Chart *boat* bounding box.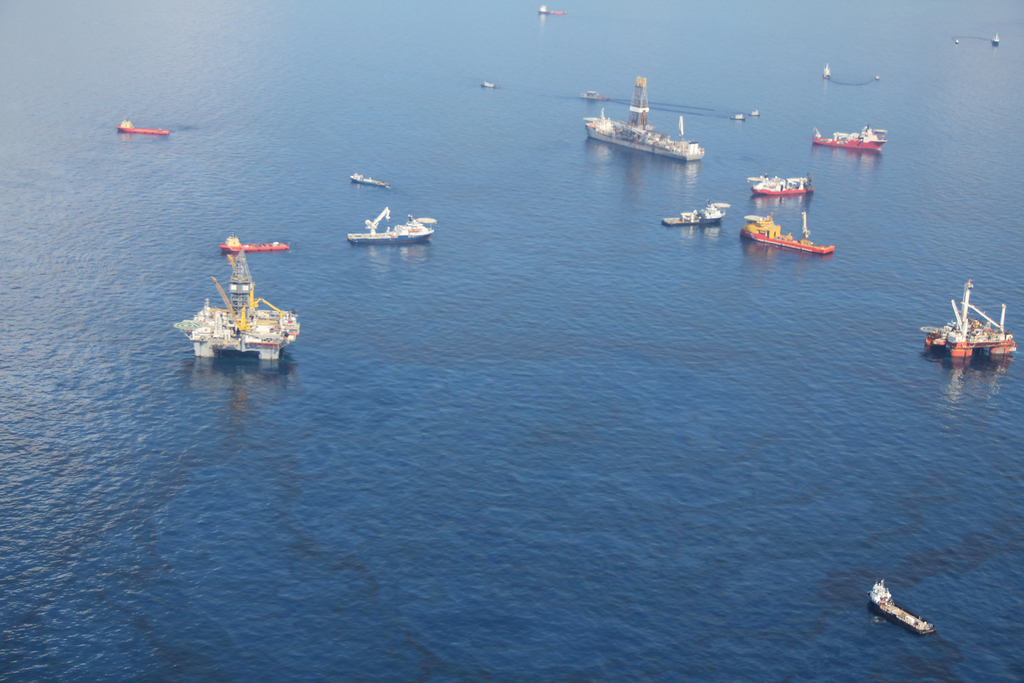
Charted: x1=659, y1=197, x2=727, y2=224.
